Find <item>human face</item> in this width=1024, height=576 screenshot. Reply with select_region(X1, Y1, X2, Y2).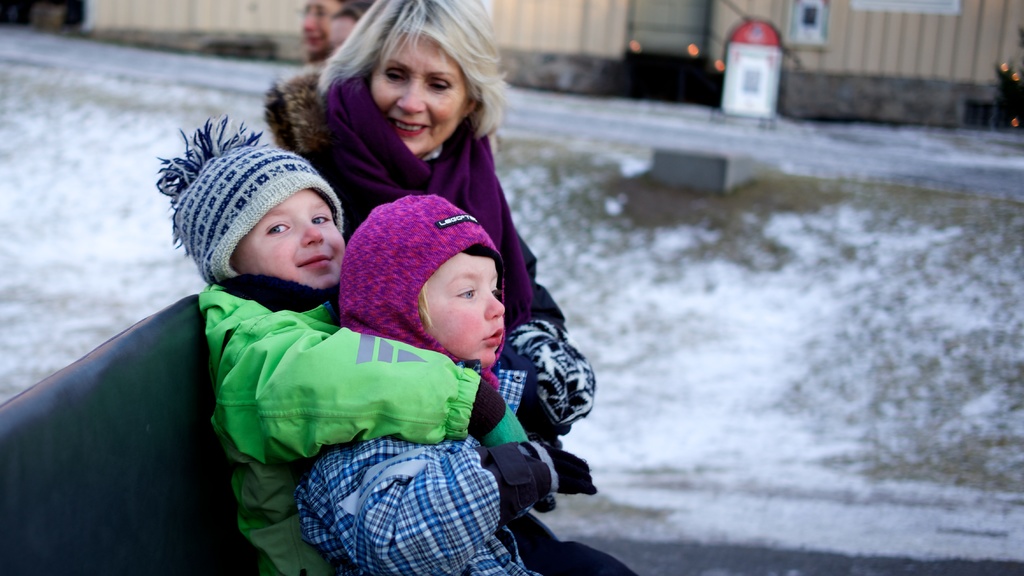
select_region(418, 247, 510, 368).
